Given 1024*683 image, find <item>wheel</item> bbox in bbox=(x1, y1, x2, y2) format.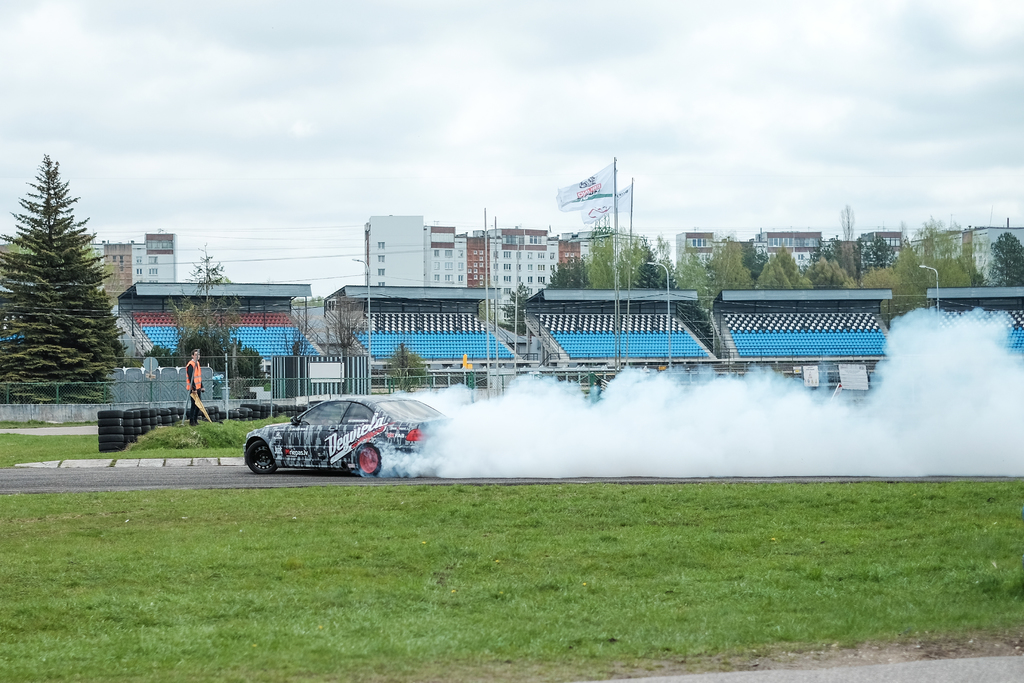
bbox=(248, 441, 277, 472).
